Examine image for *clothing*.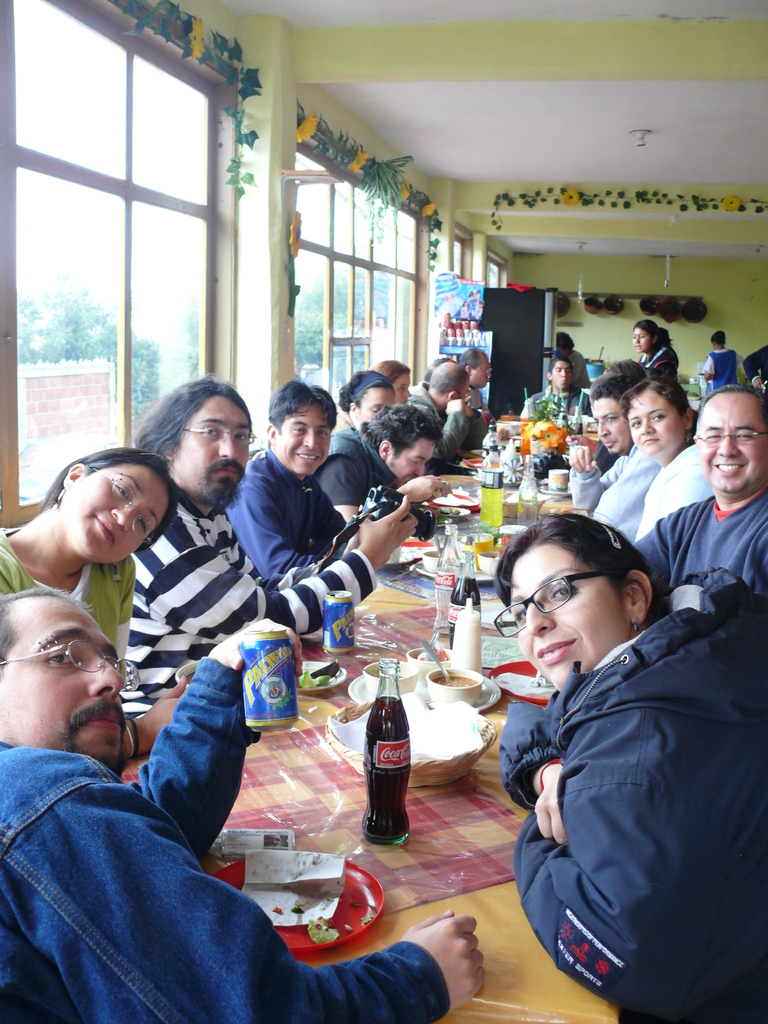
Examination result: l=505, t=607, r=767, b=1020.
